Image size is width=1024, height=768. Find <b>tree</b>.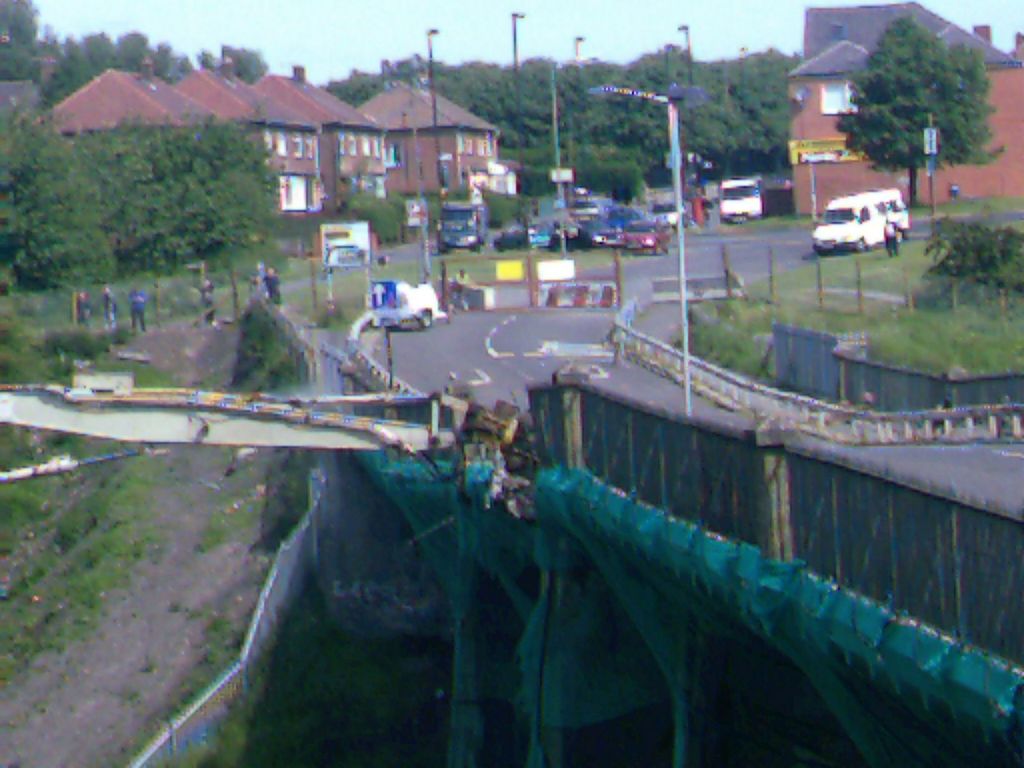
bbox=[550, 48, 630, 145].
